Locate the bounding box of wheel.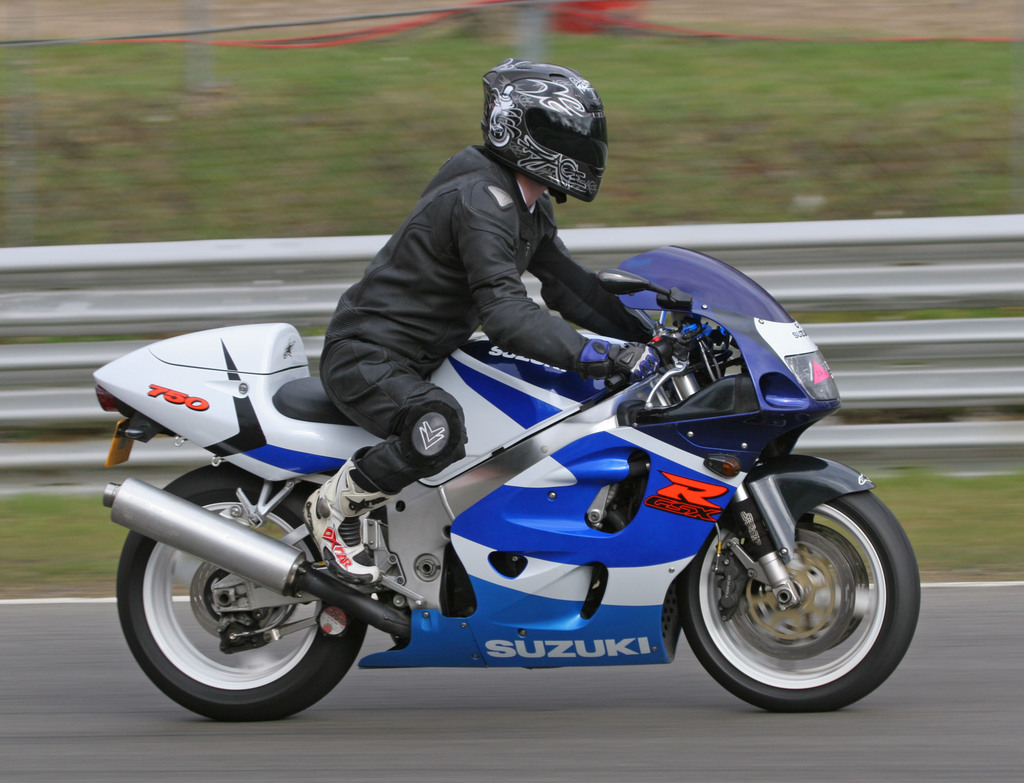
Bounding box: [115,451,368,723].
